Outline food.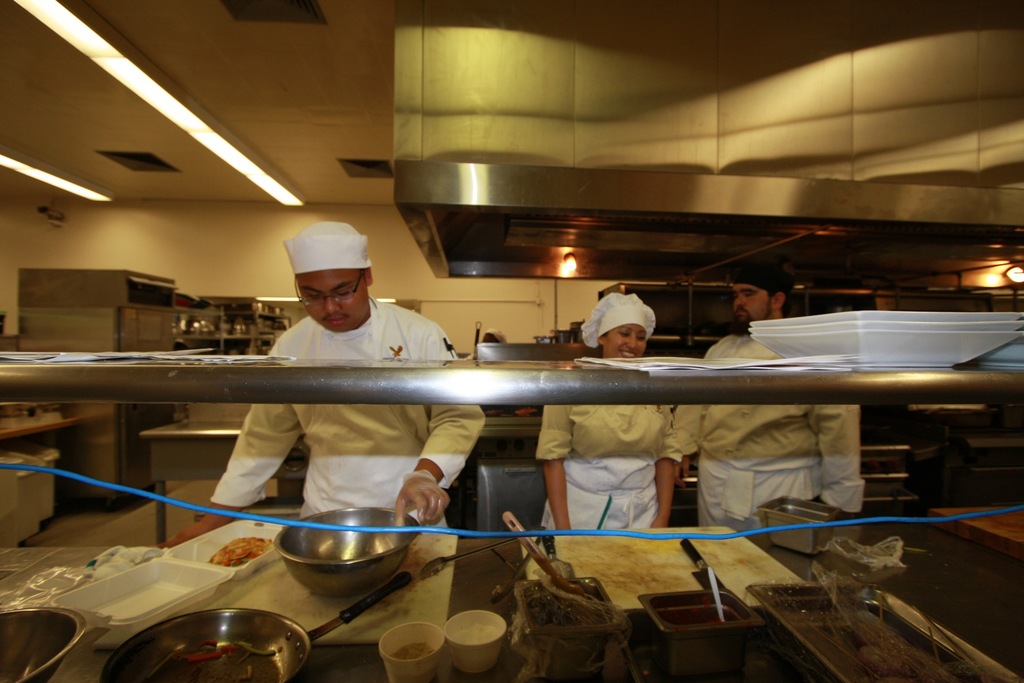
Outline: box(240, 665, 254, 682).
